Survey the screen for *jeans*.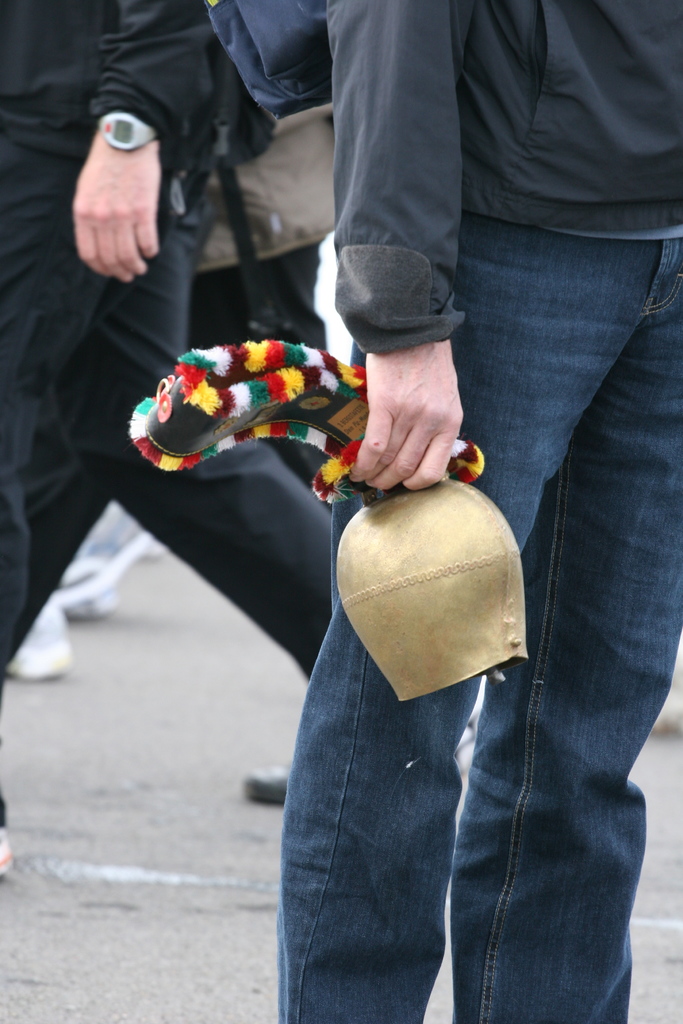
Survey found: rect(266, 228, 682, 1023).
